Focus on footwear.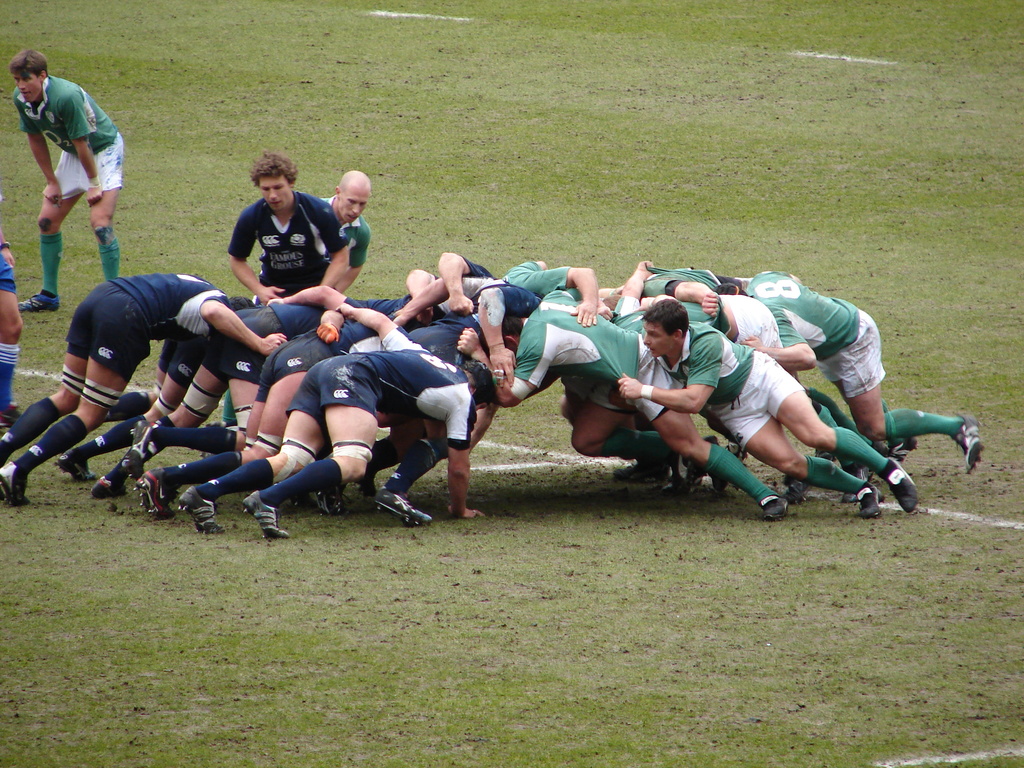
Focused at region(356, 458, 384, 492).
